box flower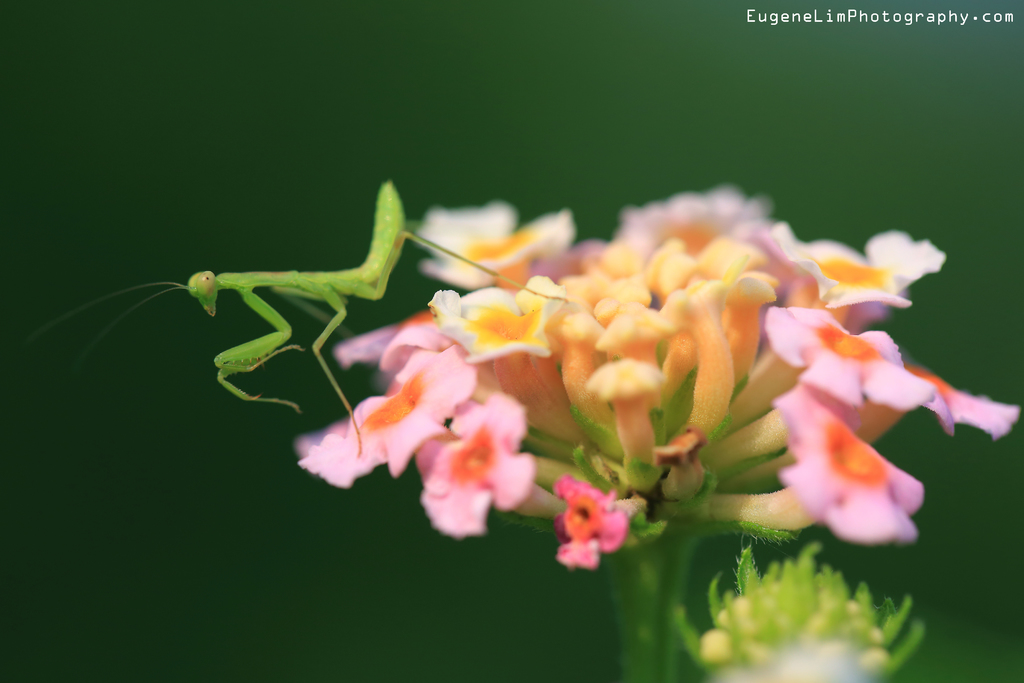
Rect(674, 562, 927, 682)
